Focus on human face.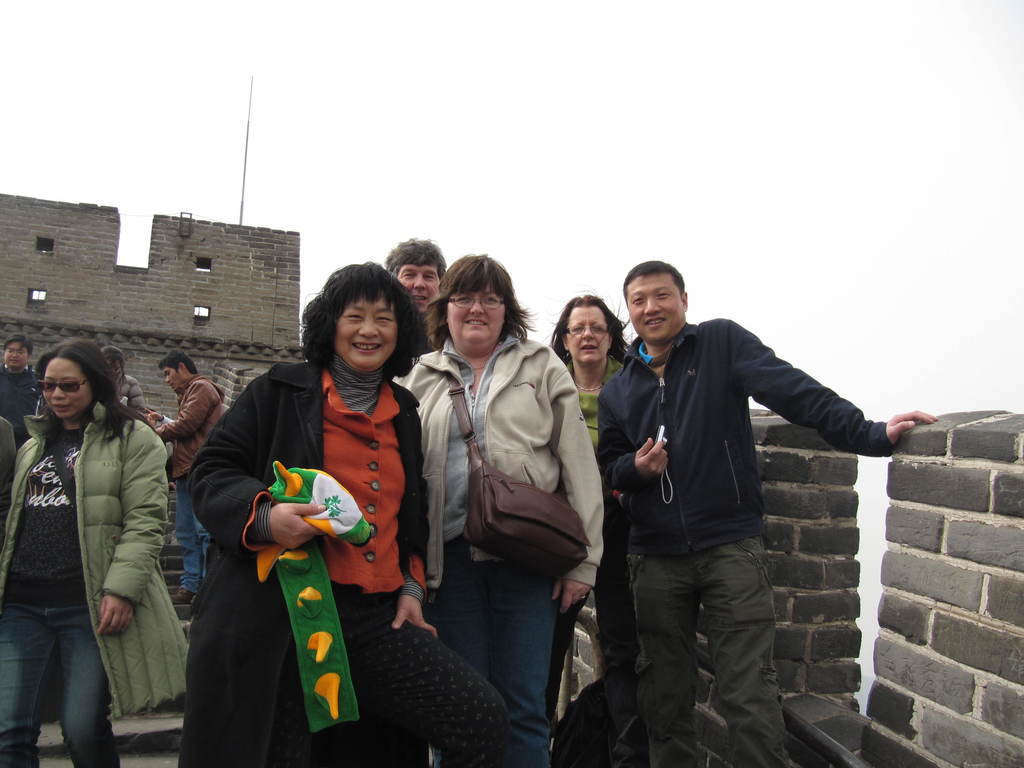
Focused at 335 301 400 369.
